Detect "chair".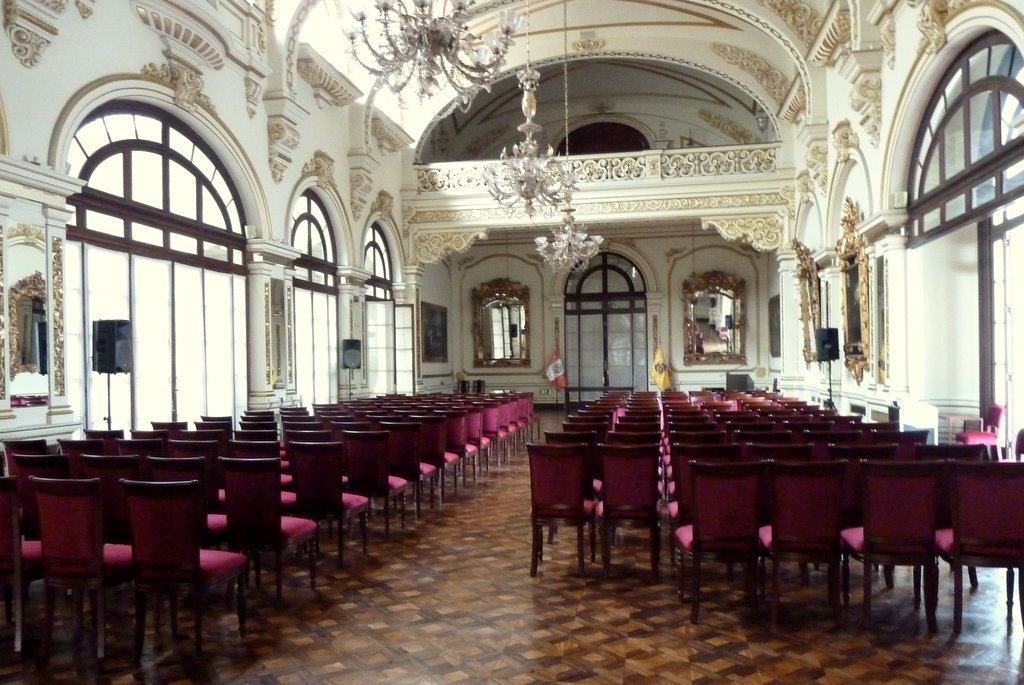
Detected at box(343, 423, 408, 539).
